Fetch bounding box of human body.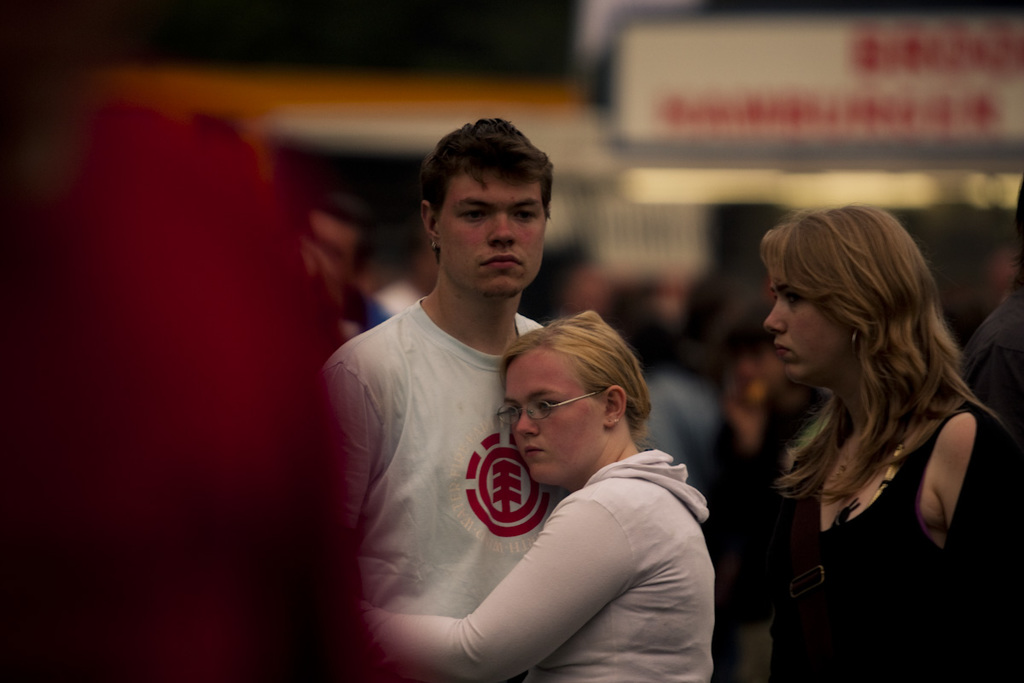
Bbox: region(357, 317, 715, 682).
